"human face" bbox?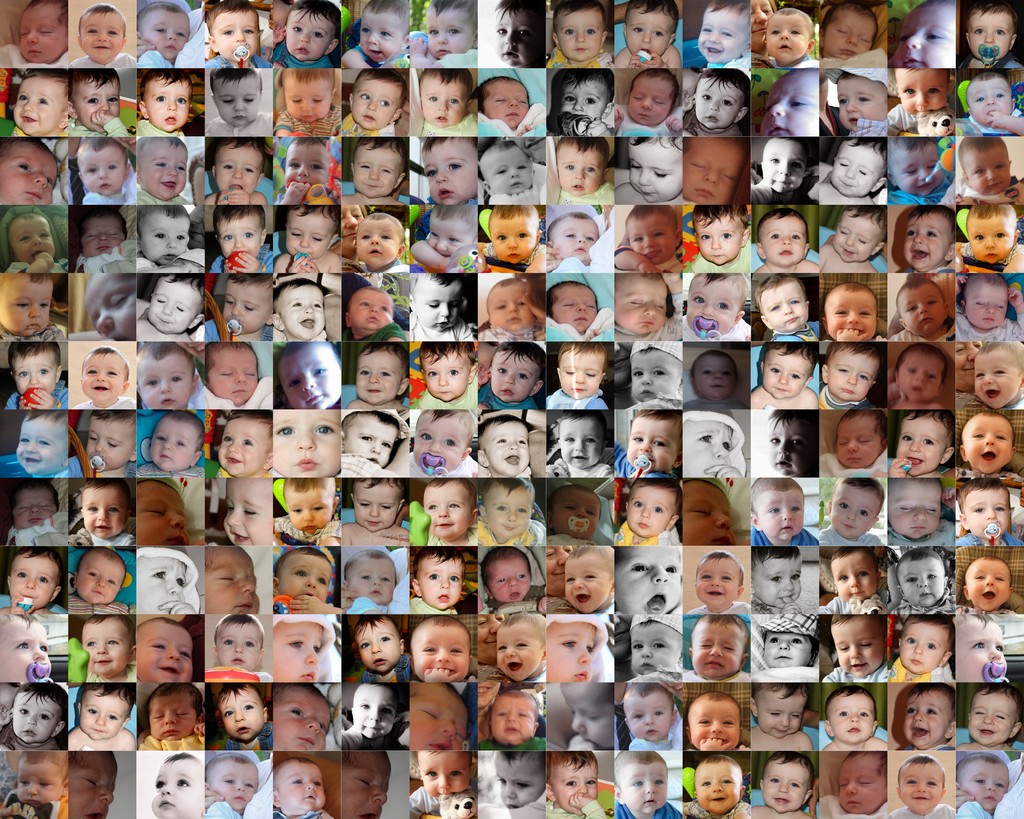
BBox(490, 696, 535, 738)
